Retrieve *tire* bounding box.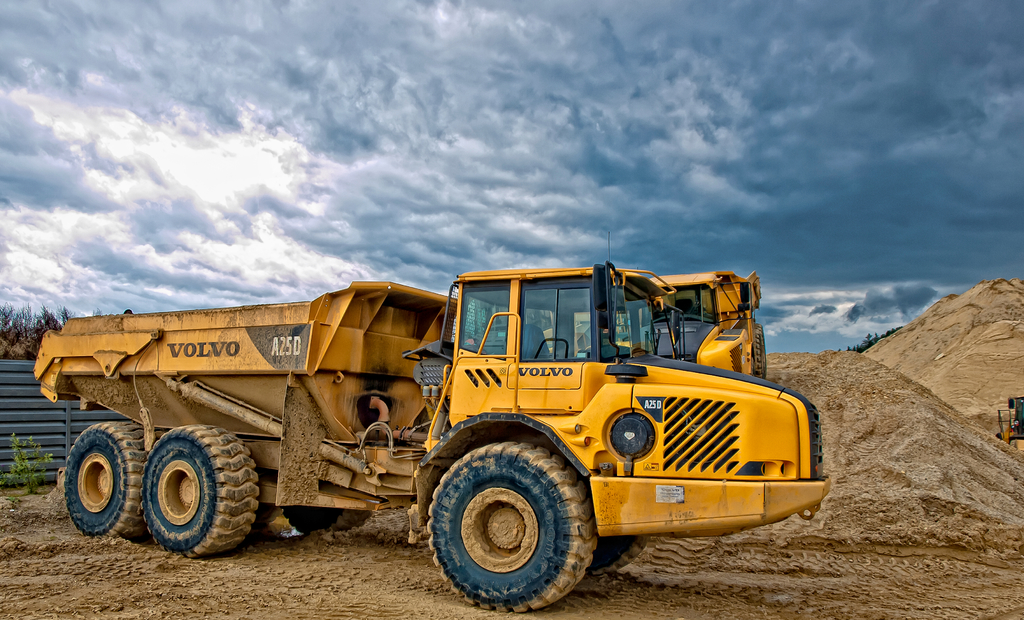
Bounding box: pyautogui.locateOnScreen(428, 441, 597, 614).
